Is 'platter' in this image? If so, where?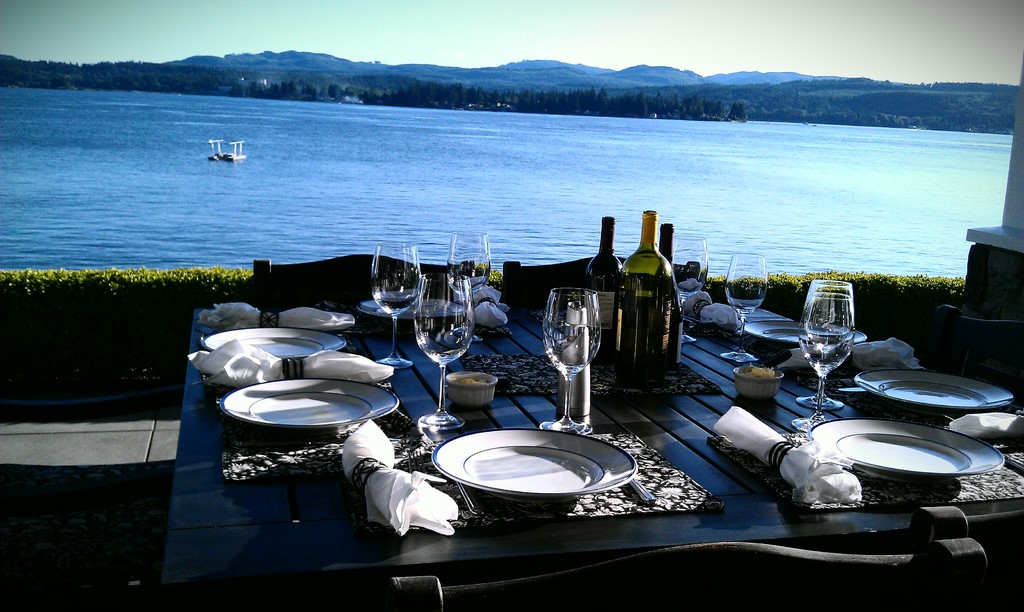
Yes, at pyautogui.locateOnScreen(855, 363, 1007, 415).
